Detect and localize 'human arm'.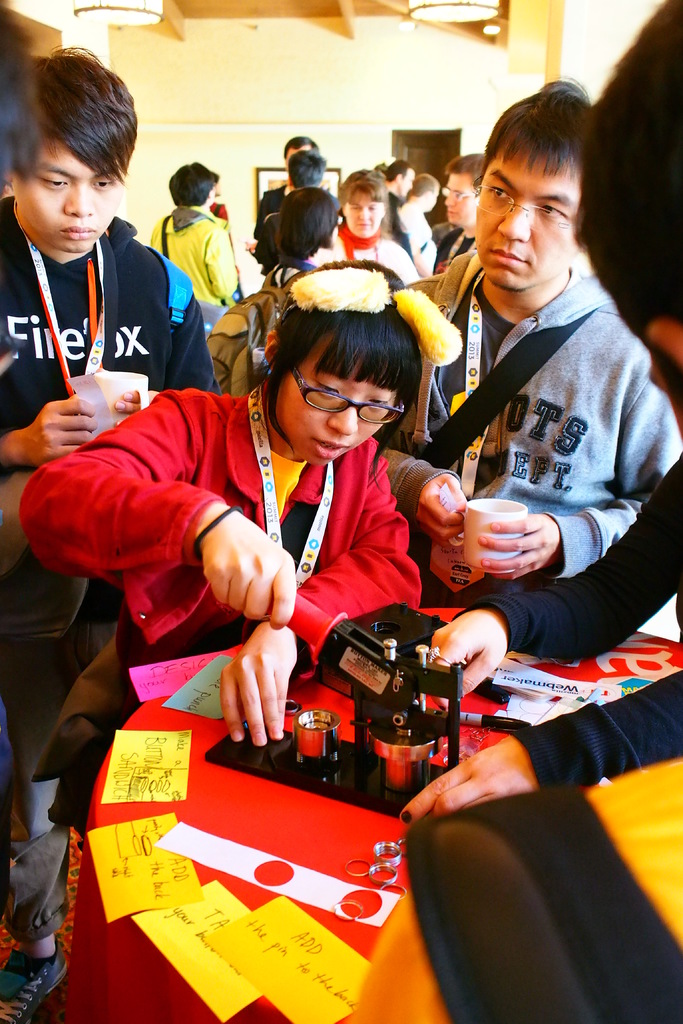
Localized at box(416, 459, 682, 697).
